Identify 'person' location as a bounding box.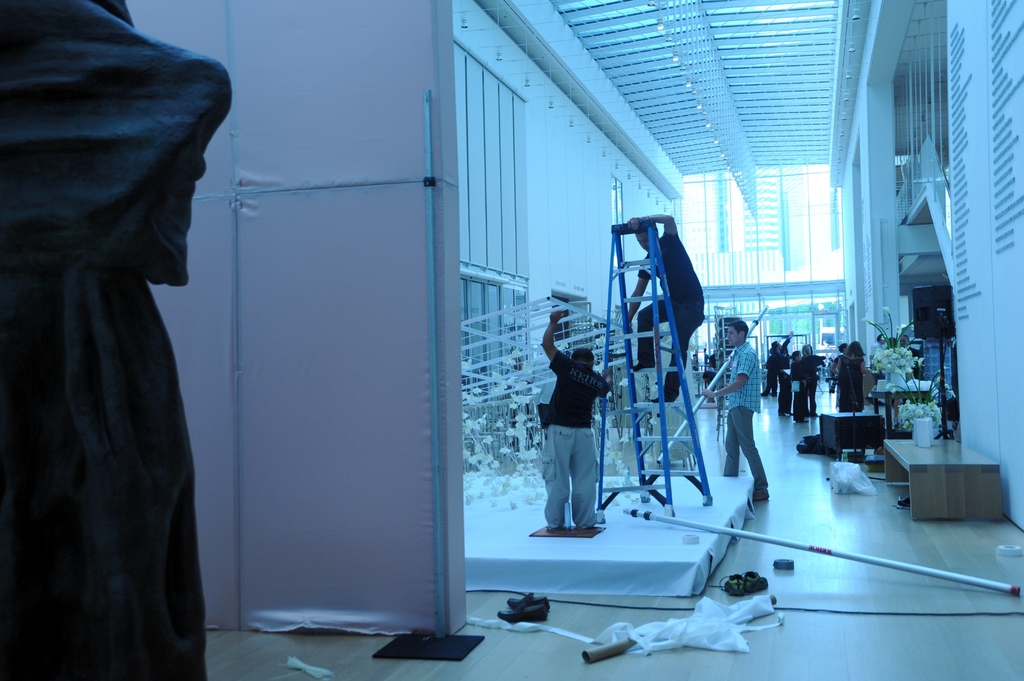
pyautogui.locateOnScreen(789, 349, 806, 423).
